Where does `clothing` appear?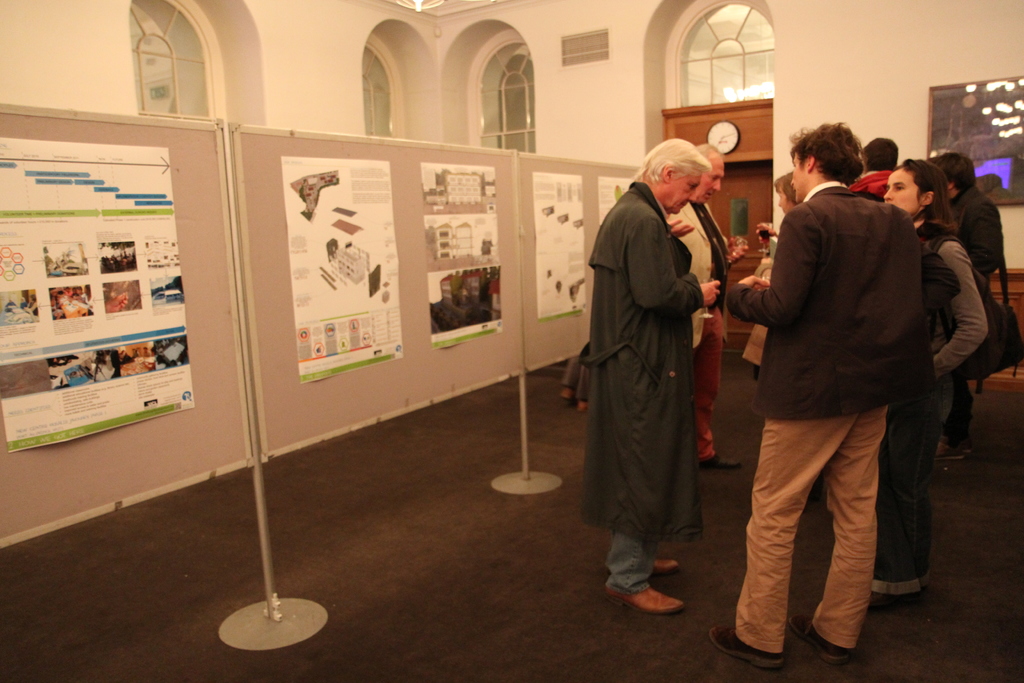
Appears at box=[718, 177, 956, 655].
